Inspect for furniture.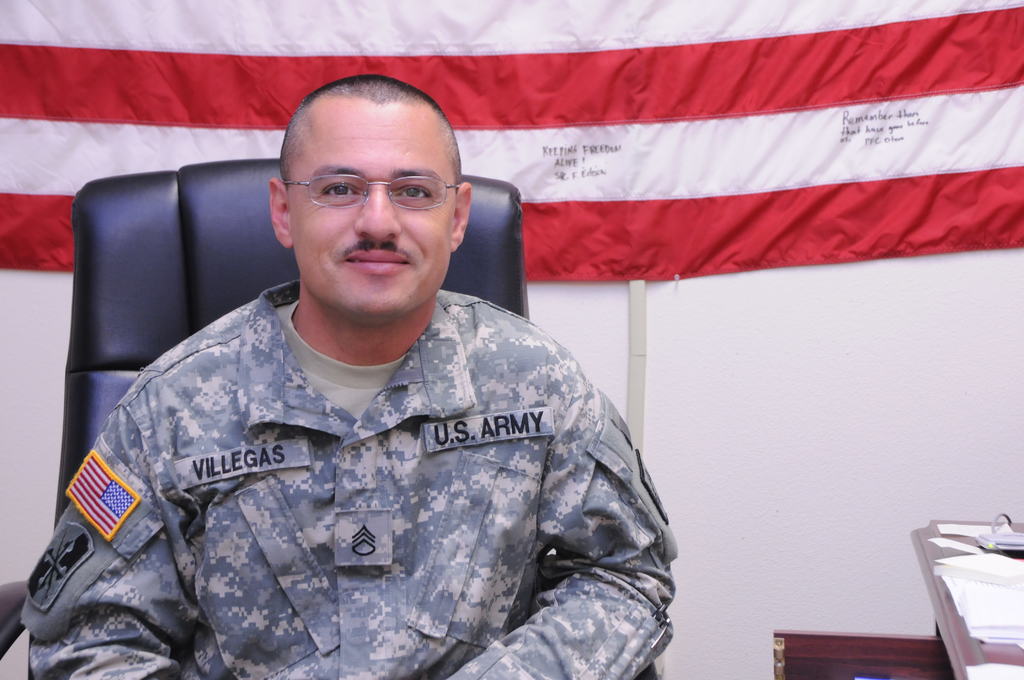
Inspection: bbox(0, 159, 660, 679).
